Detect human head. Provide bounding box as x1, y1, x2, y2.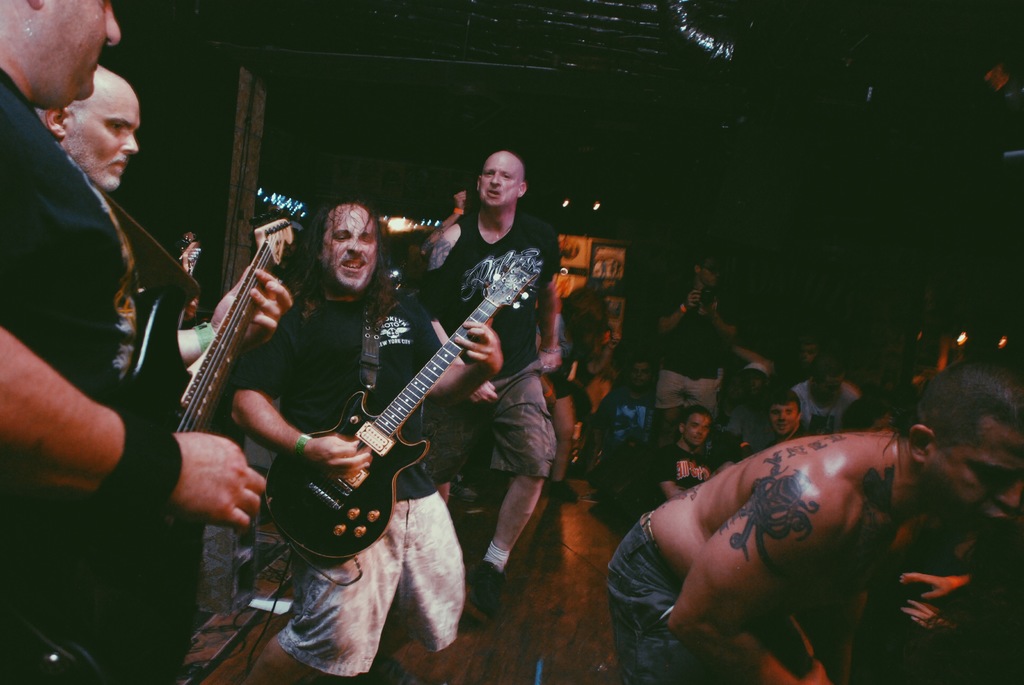
37, 56, 149, 182.
